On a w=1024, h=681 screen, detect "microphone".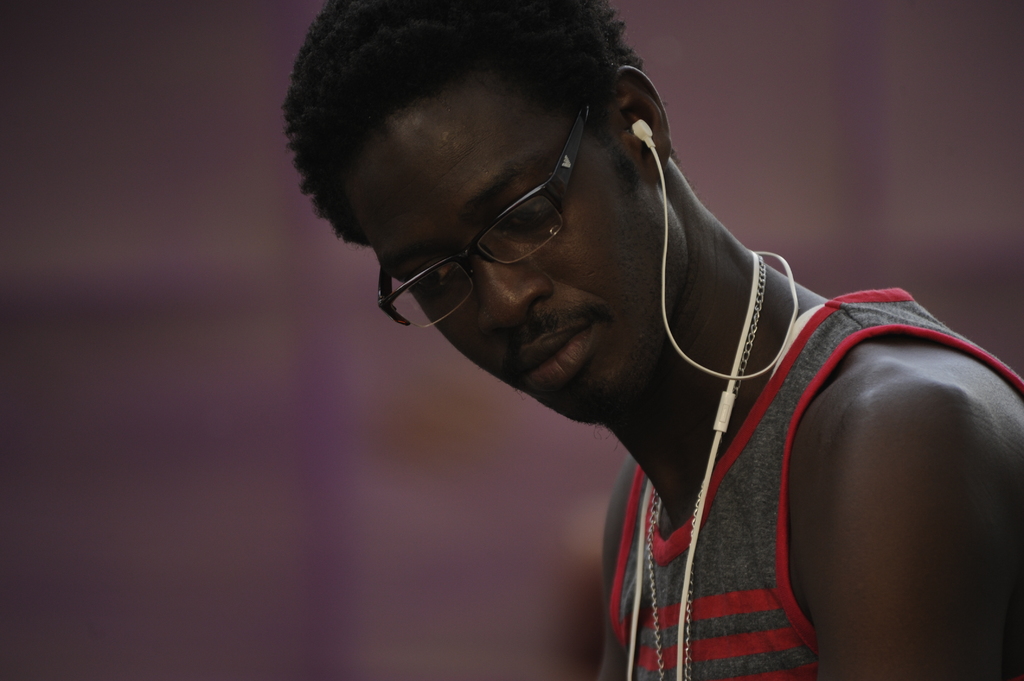
rect(715, 382, 740, 439).
